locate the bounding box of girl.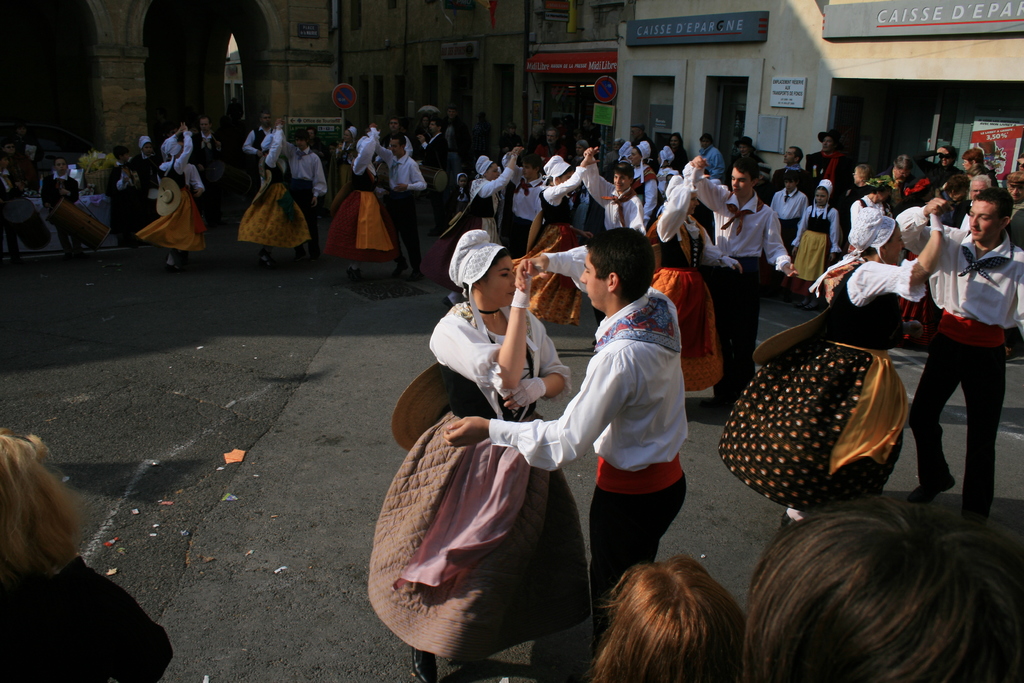
Bounding box: 367, 227, 590, 682.
